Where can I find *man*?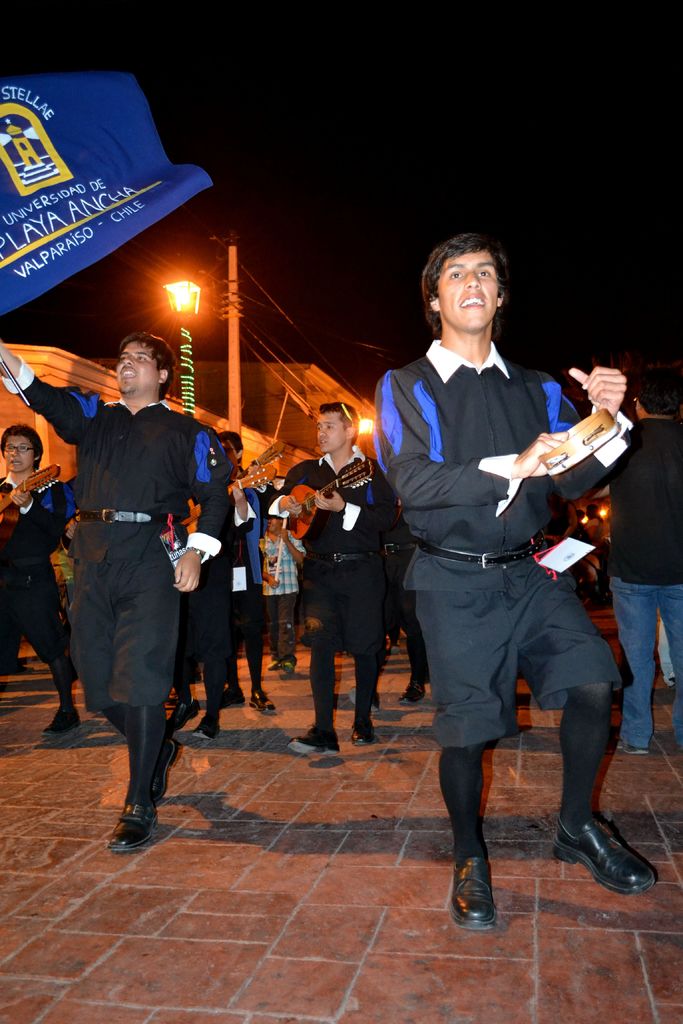
You can find it at Rect(162, 445, 246, 748).
